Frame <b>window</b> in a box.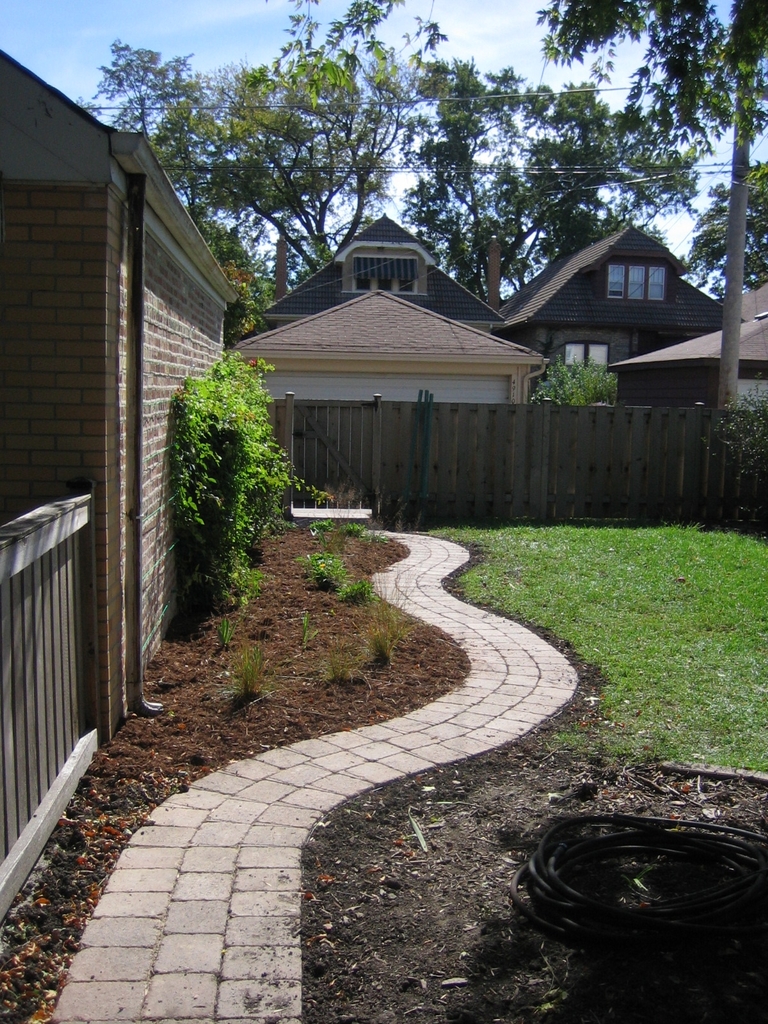
bbox(342, 257, 416, 290).
